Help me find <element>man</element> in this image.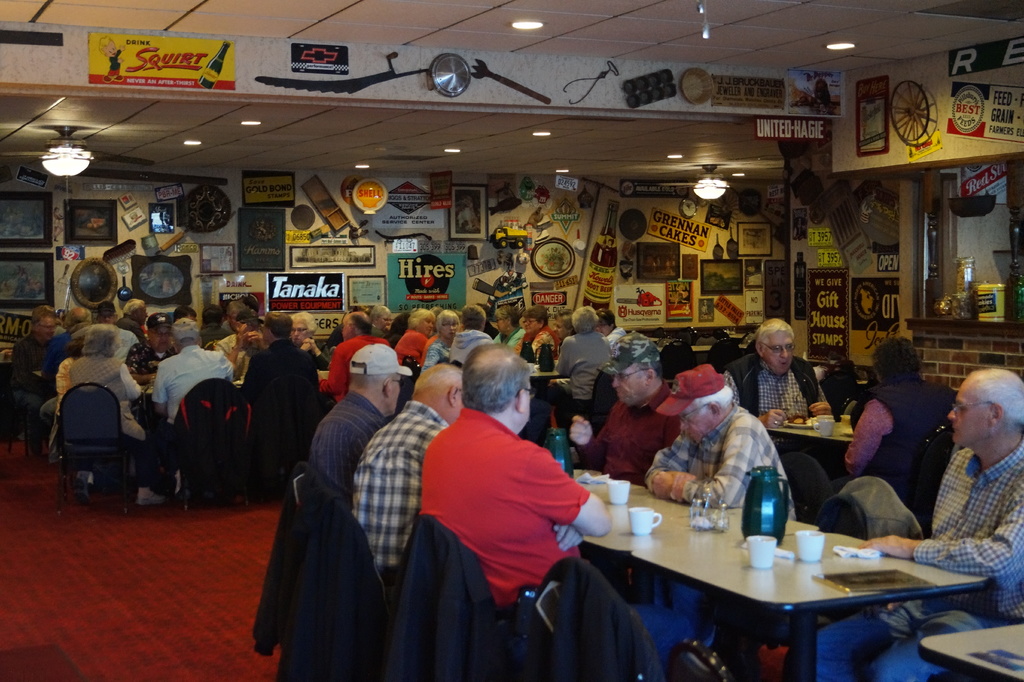
Found it: Rect(564, 325, 682, 487).
